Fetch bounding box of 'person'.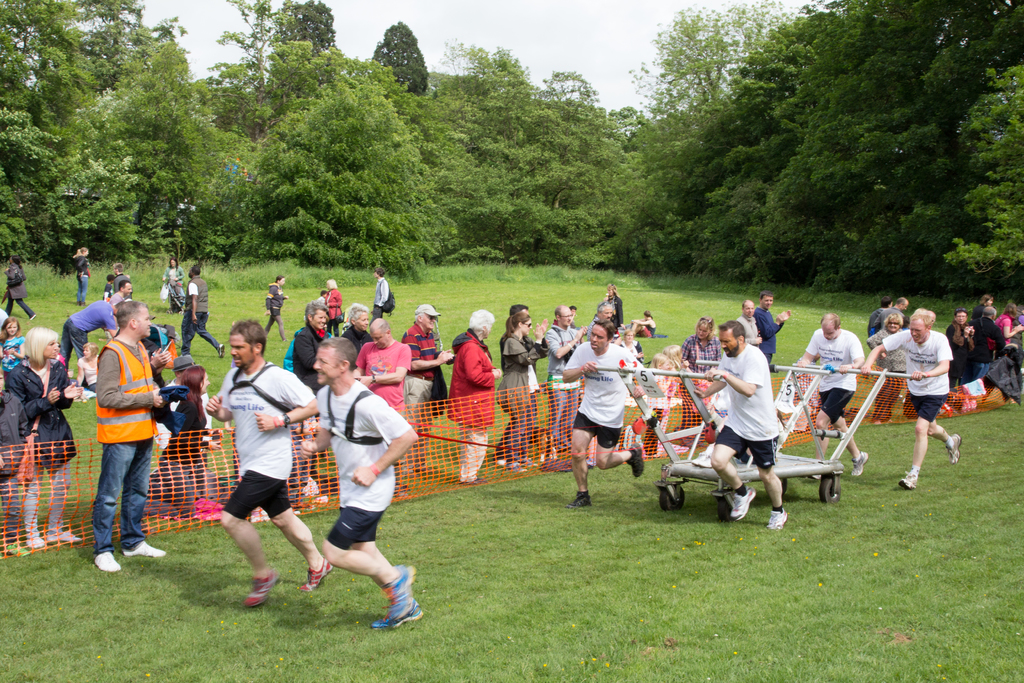
Bbox: 605,282,625,329.
